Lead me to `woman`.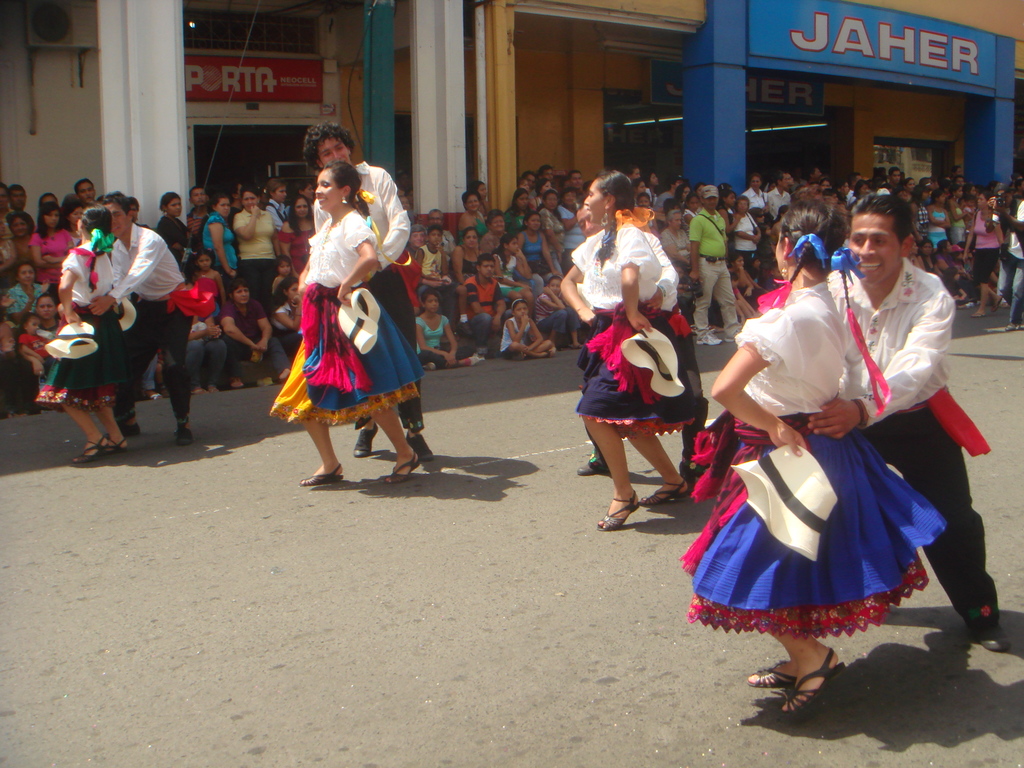
Lead to bbox(263, 160, 431, 495).
